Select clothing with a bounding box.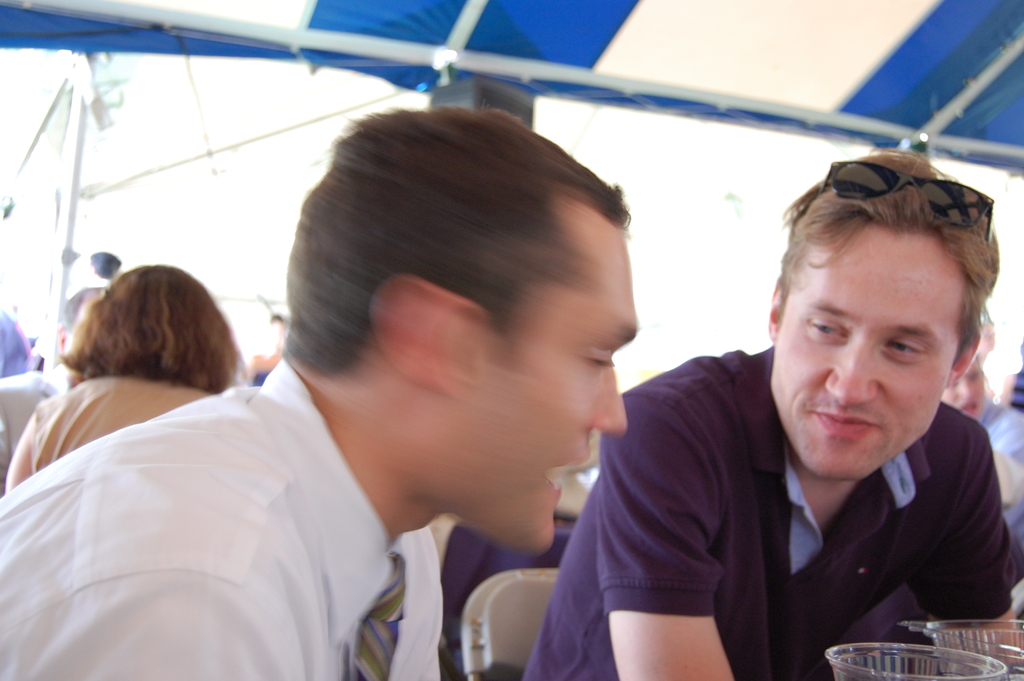
crop(0, 310, 401, 671).
